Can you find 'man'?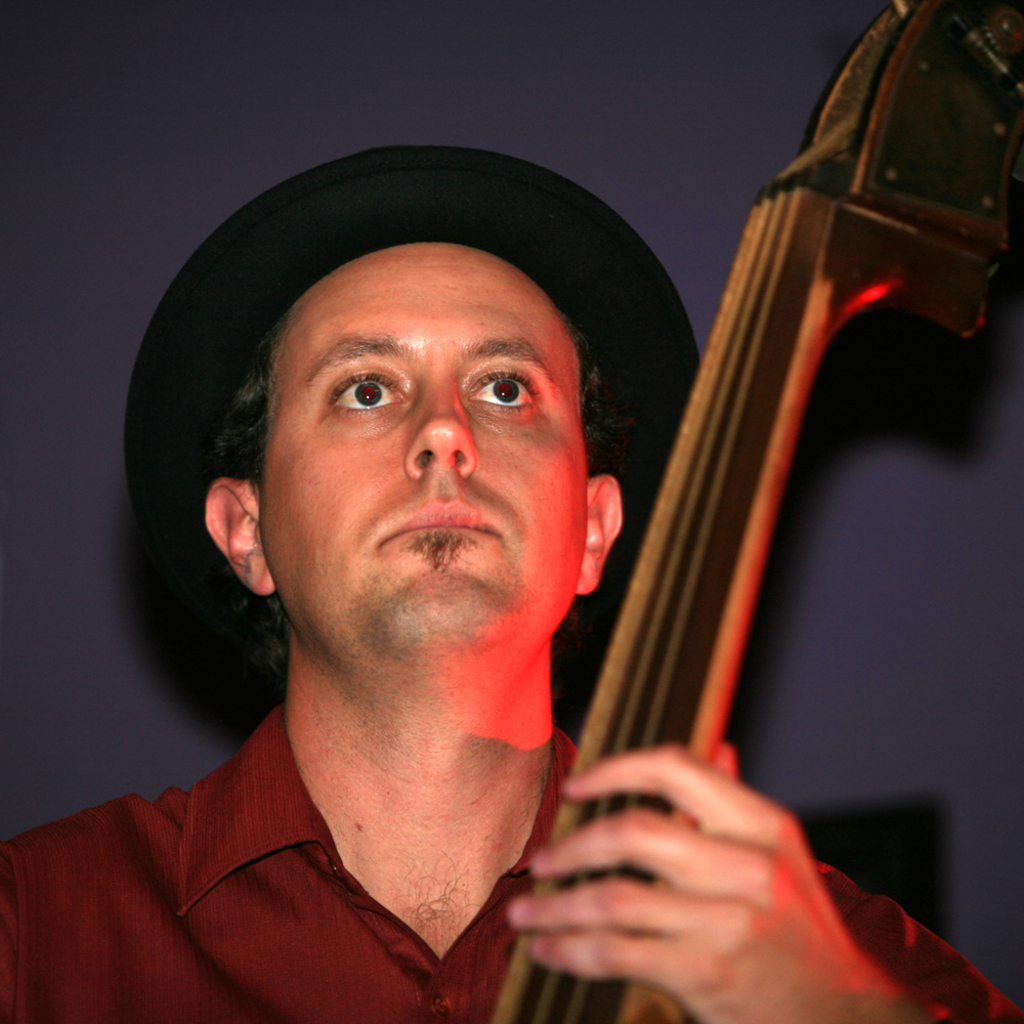
Yes, bounding box: locate(0, 141, 1023, 1023).
